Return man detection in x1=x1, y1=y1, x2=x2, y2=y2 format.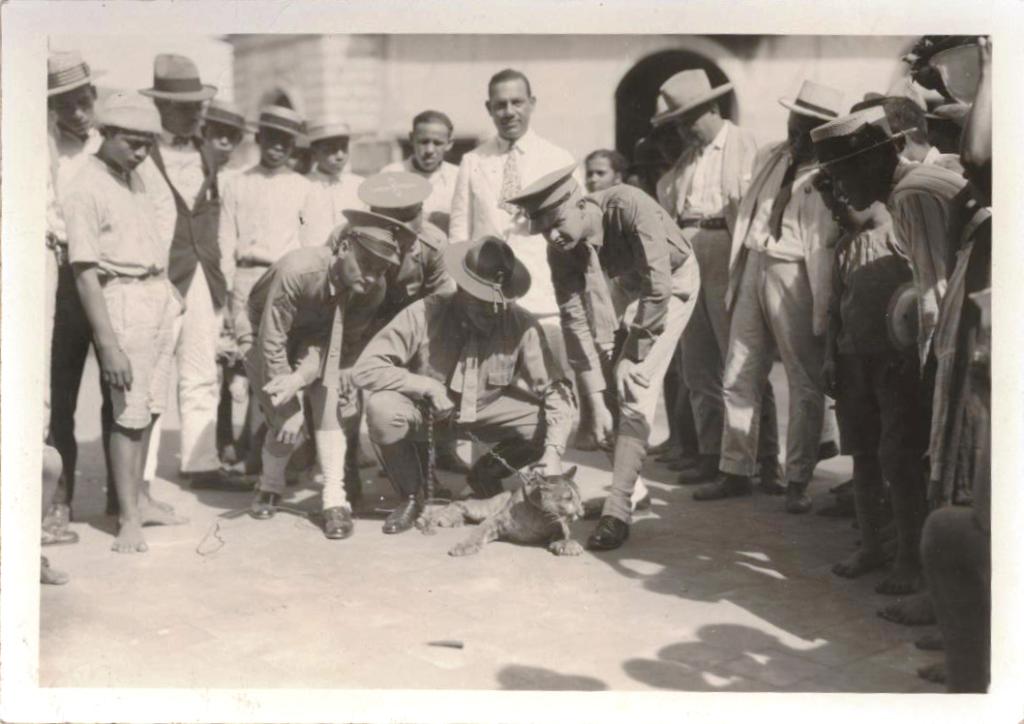
x1=449, y1=67, x2=572, y2=475.
